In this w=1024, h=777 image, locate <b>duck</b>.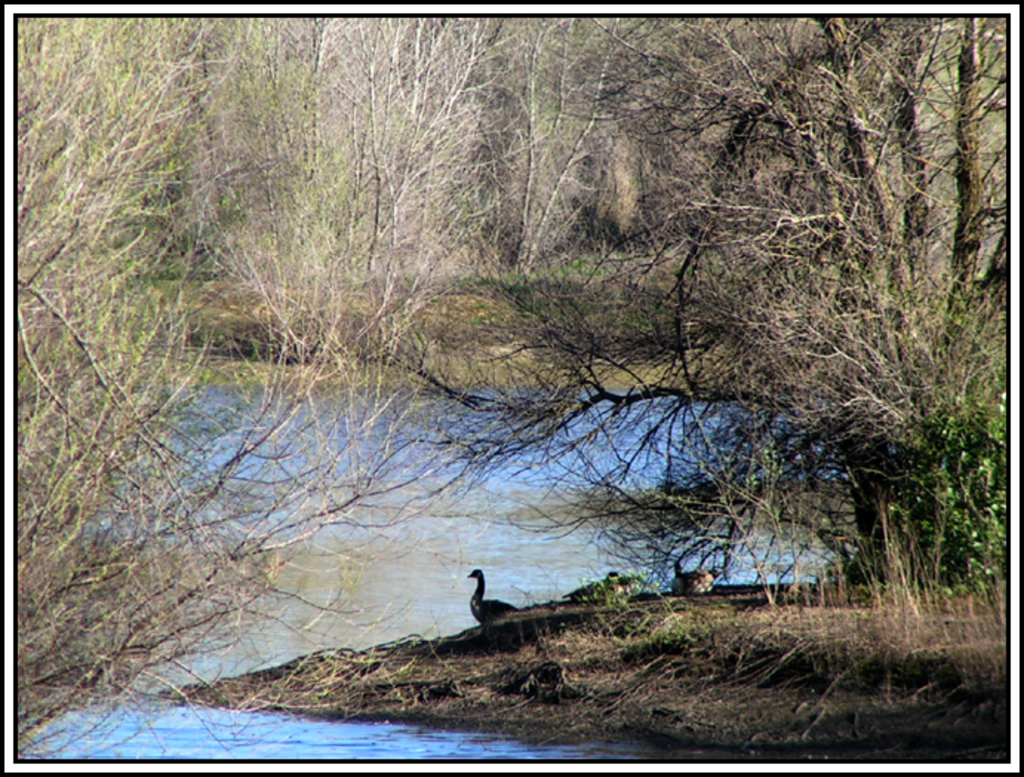
Bounding box: rect(562, 571, 643, 608).
